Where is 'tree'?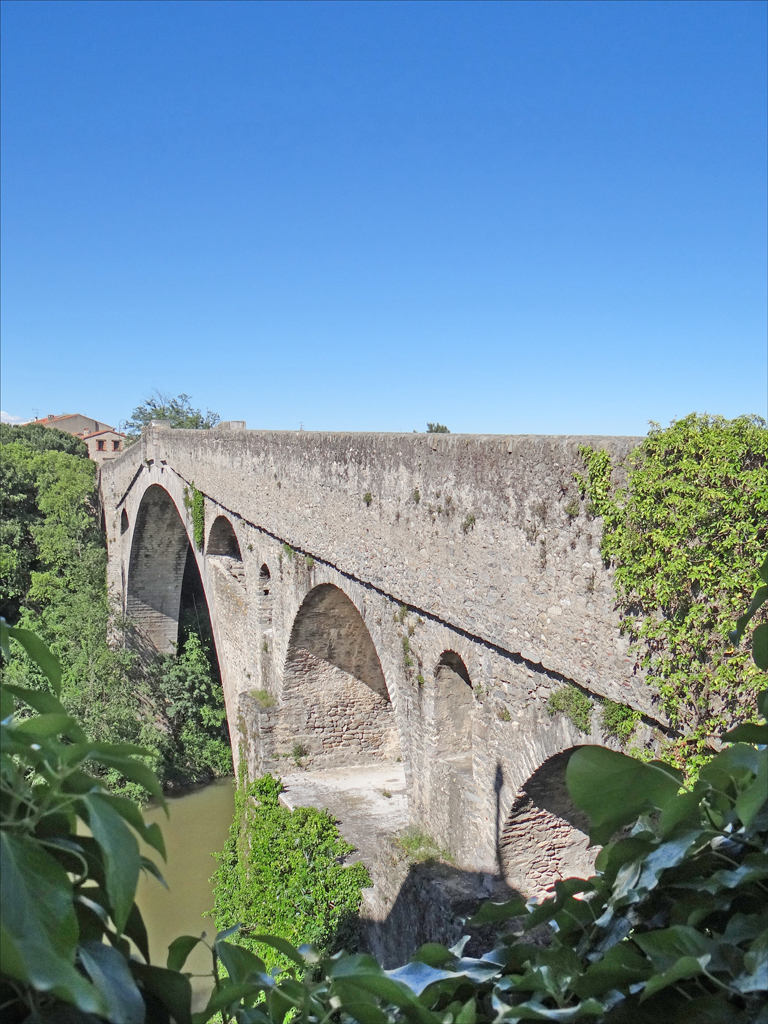
574, 352, 760, 792.
